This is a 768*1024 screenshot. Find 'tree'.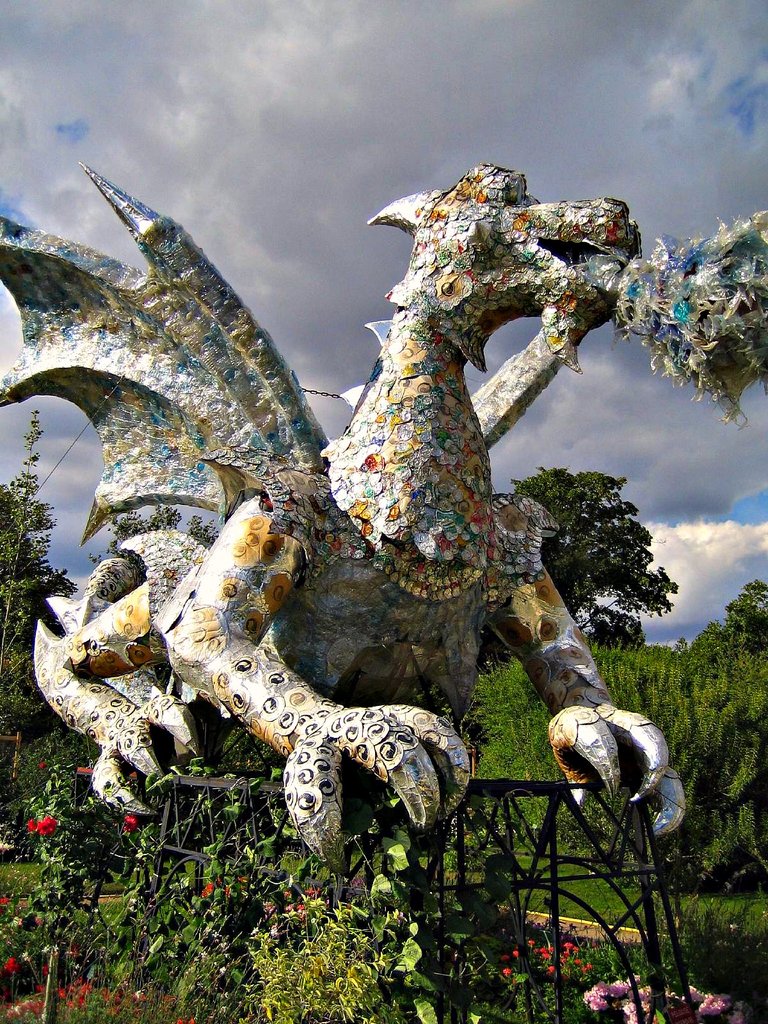
Bounding box: 509 469 675 630.
